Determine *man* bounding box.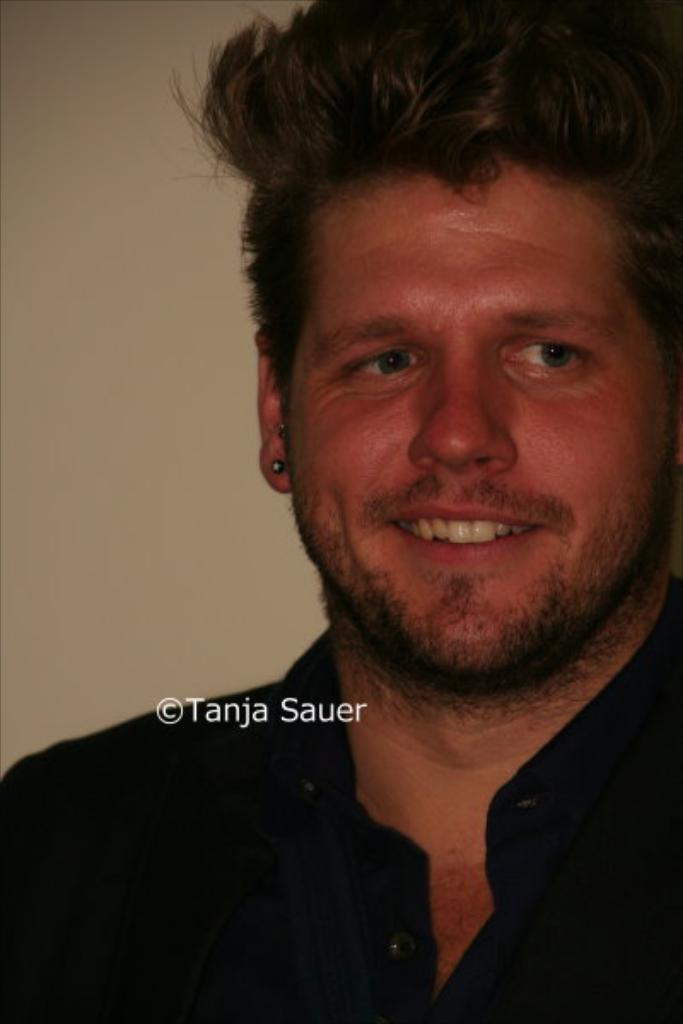
Determined: {"left": 50, "top": 2, "right": 682, "bottom": 993}.
